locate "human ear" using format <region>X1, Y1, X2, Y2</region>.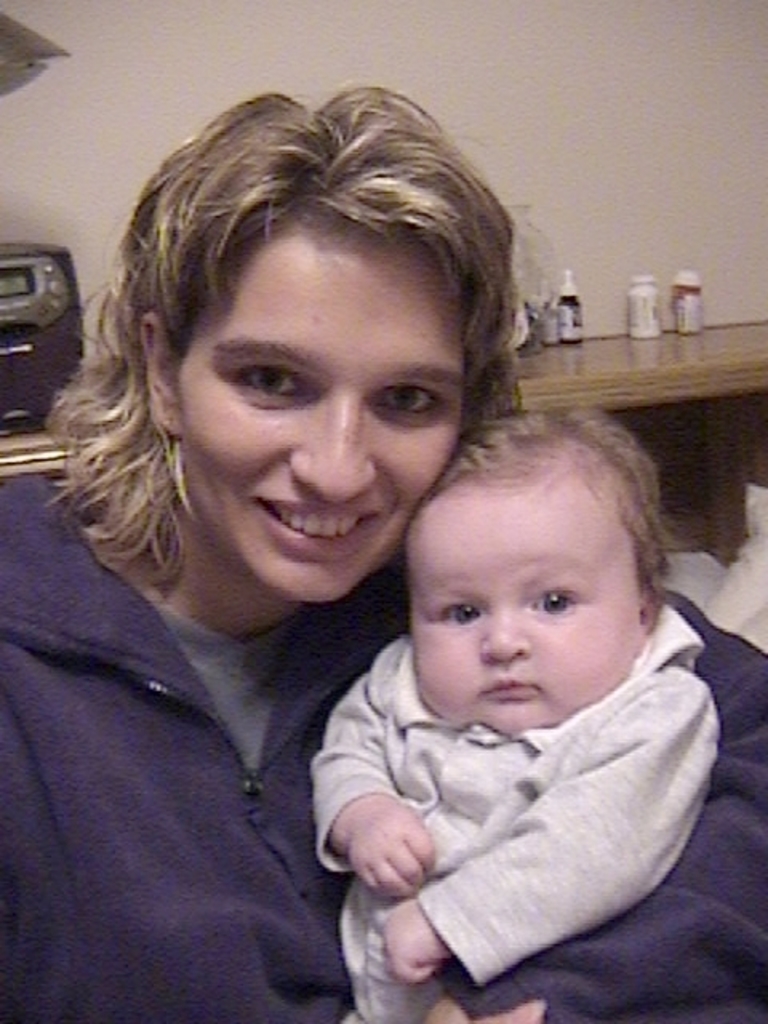
<region>634, 587, 658, 654</region>.
